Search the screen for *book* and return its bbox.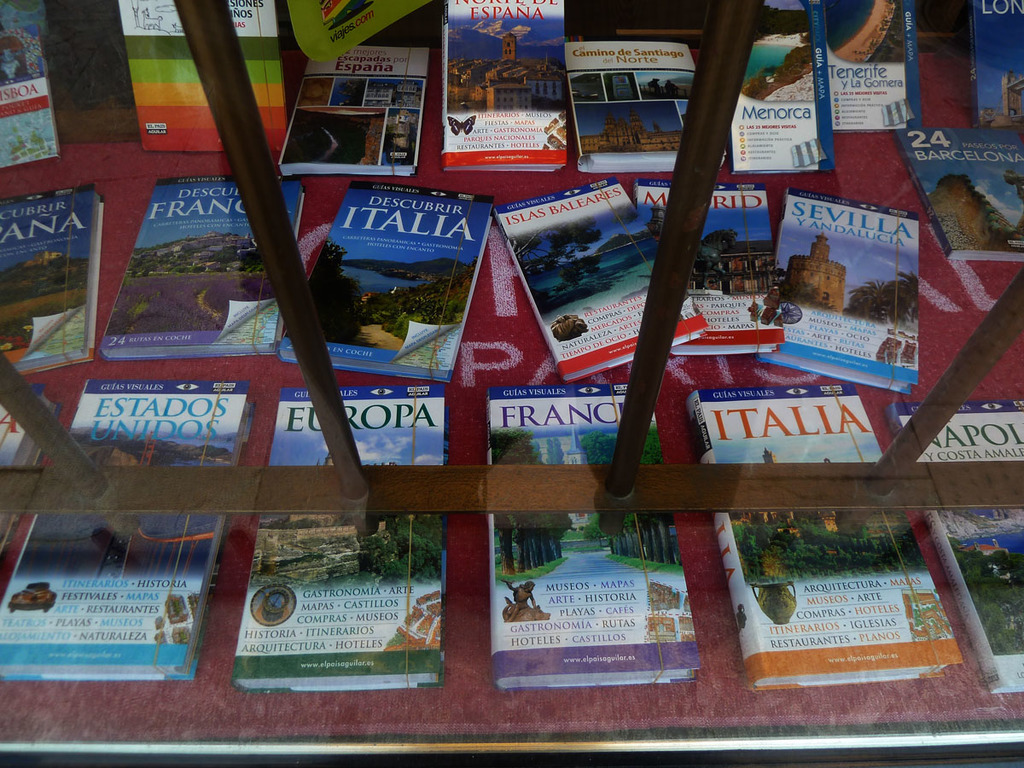
Found: crop(439, 0, 574, 175).
